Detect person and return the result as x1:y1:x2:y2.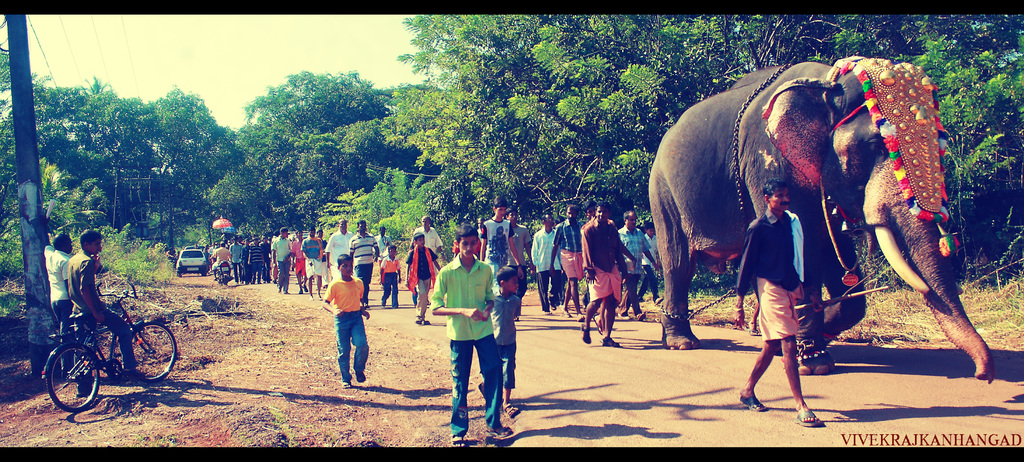
44:229:78:373.
